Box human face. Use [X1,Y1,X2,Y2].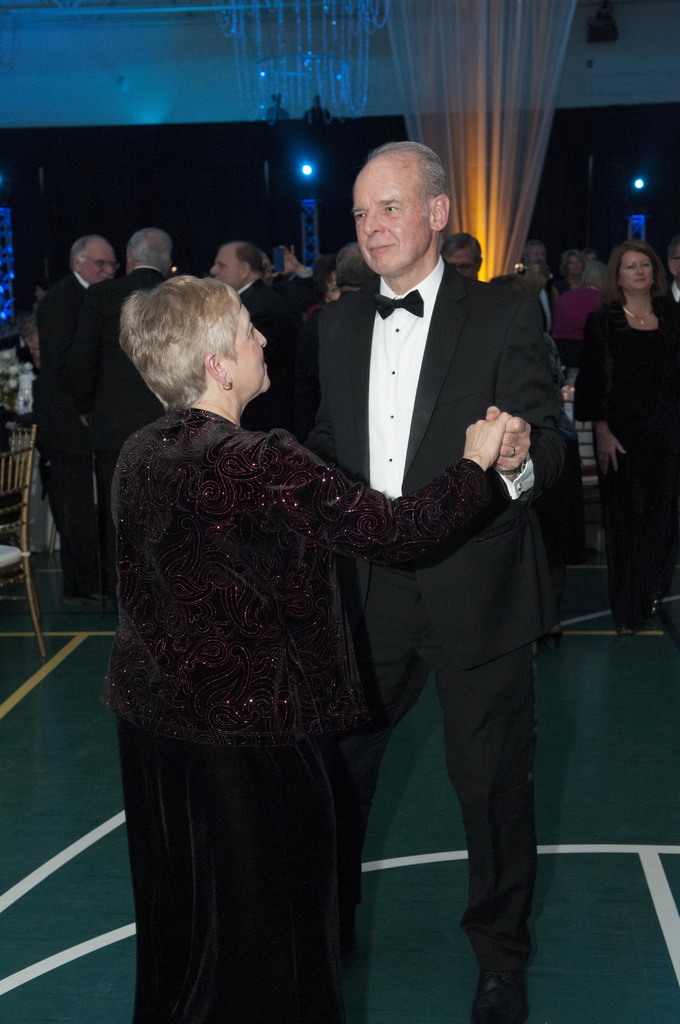
[586,251,595,261].
